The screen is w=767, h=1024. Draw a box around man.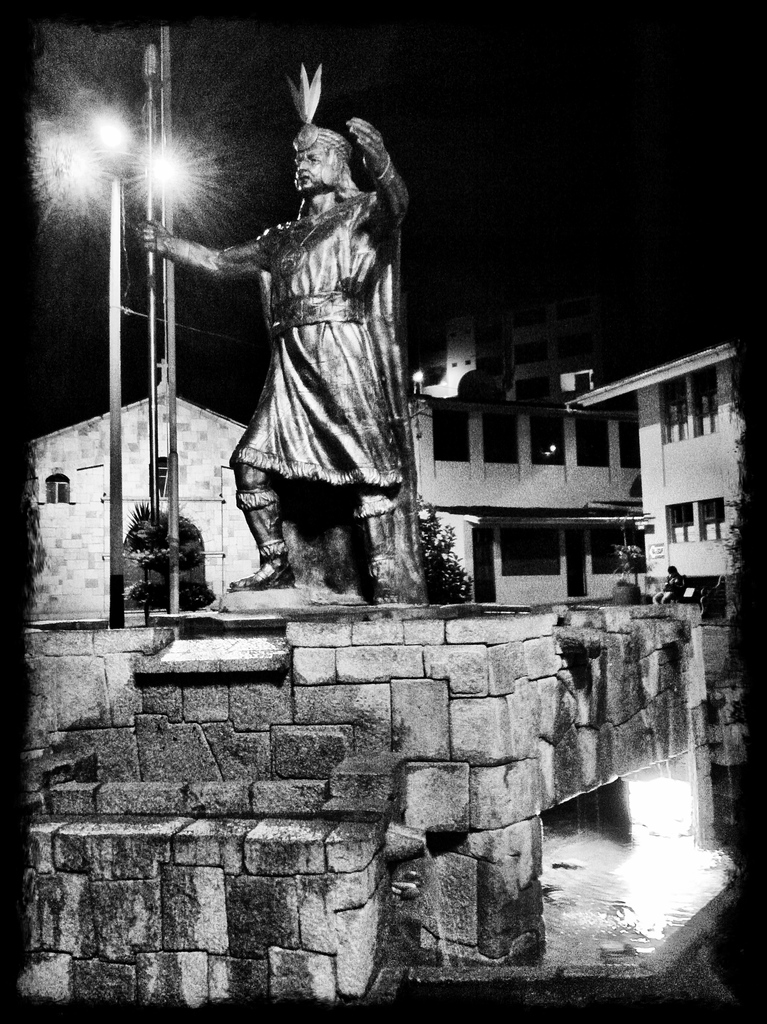
<box>172,95,409,620</box>.
